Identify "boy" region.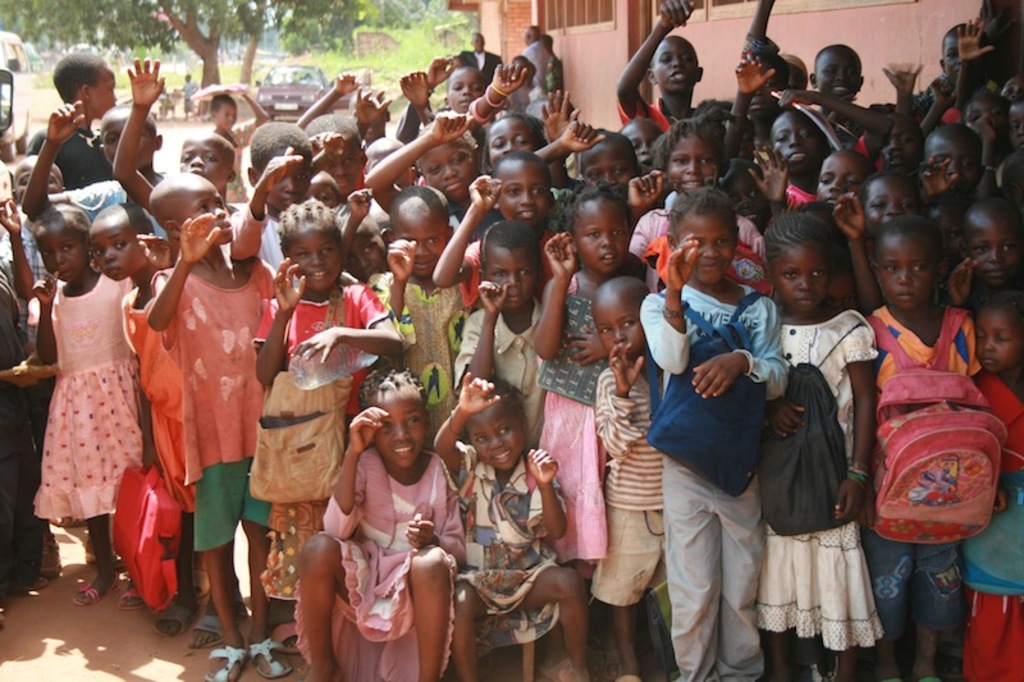
Region: 617 0 708 139.
